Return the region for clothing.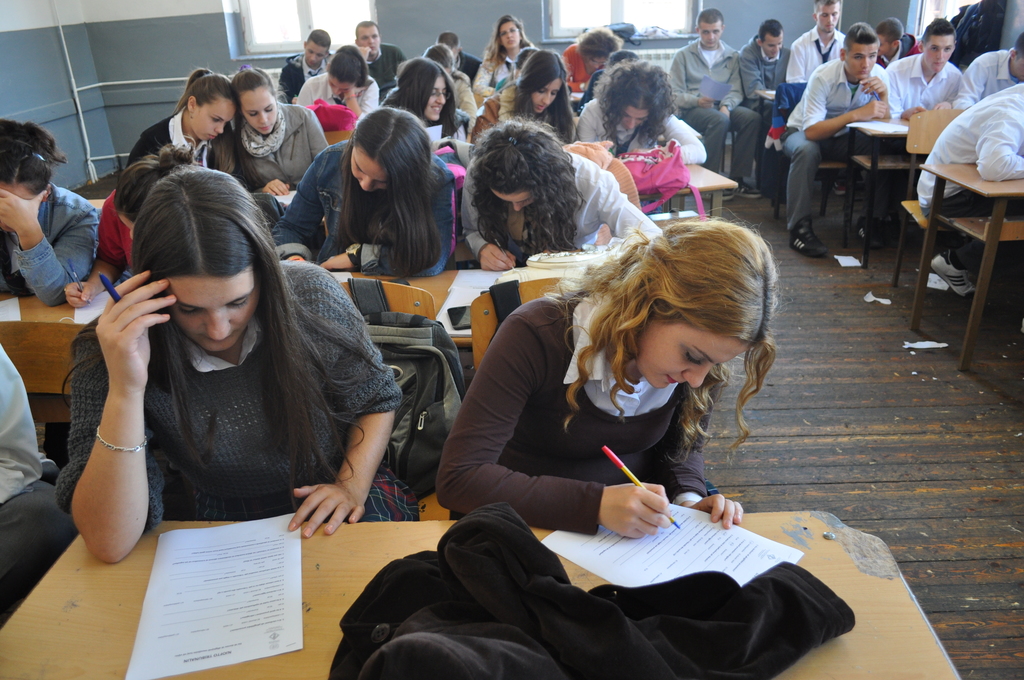
(424,106,473,168).
